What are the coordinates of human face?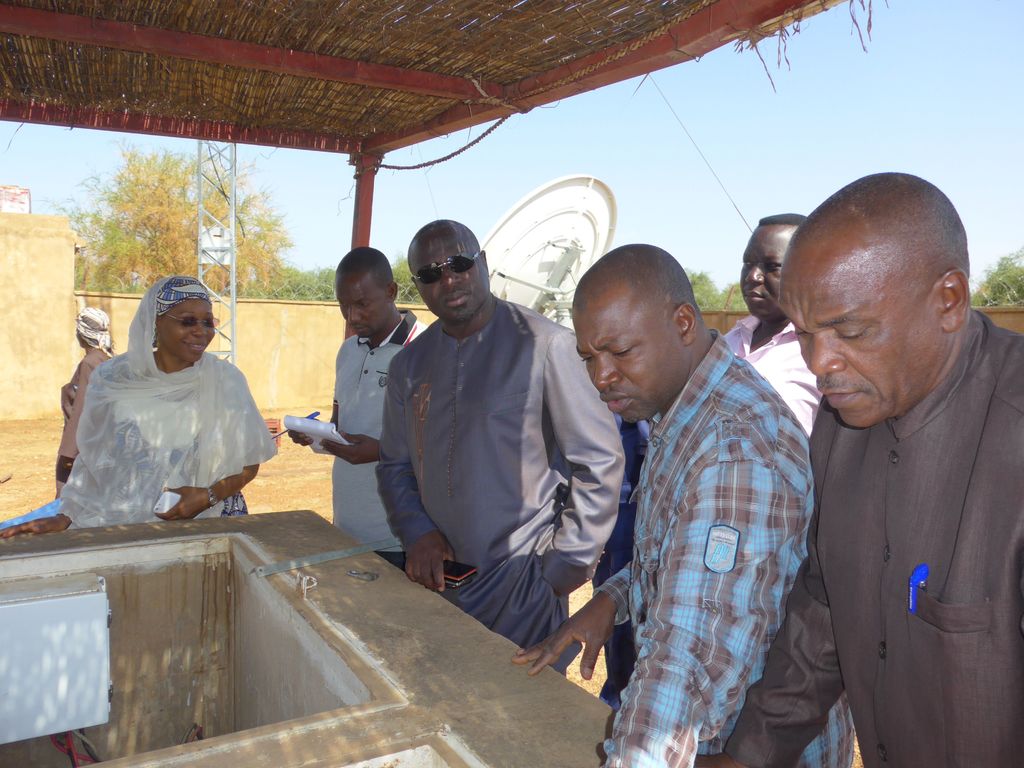
l=330, t=277, r=385, b=339.
